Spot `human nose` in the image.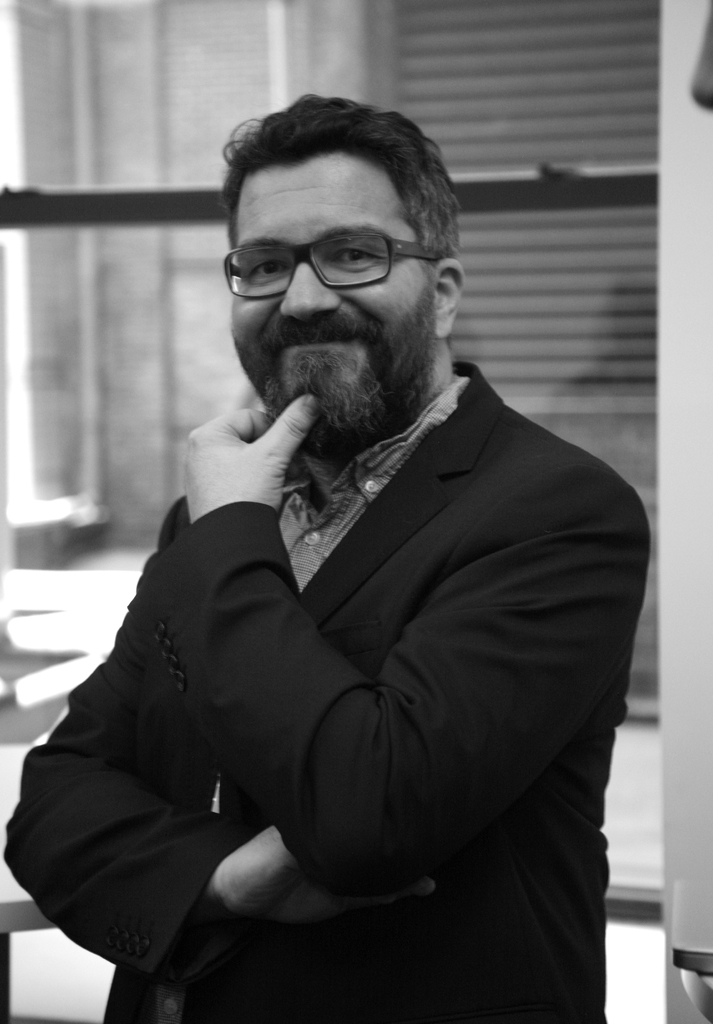
`human nose` found at (281, 251, 343, 314).
